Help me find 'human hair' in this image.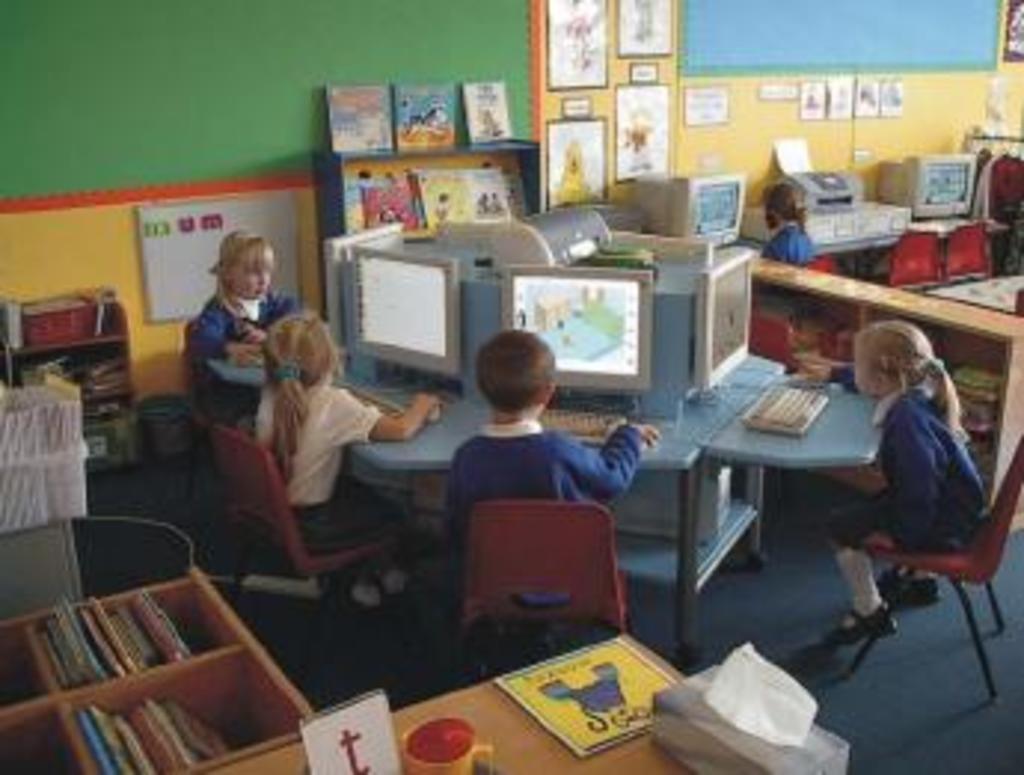
Found it: x1=220 y1=229 x2=276 y2=315.
